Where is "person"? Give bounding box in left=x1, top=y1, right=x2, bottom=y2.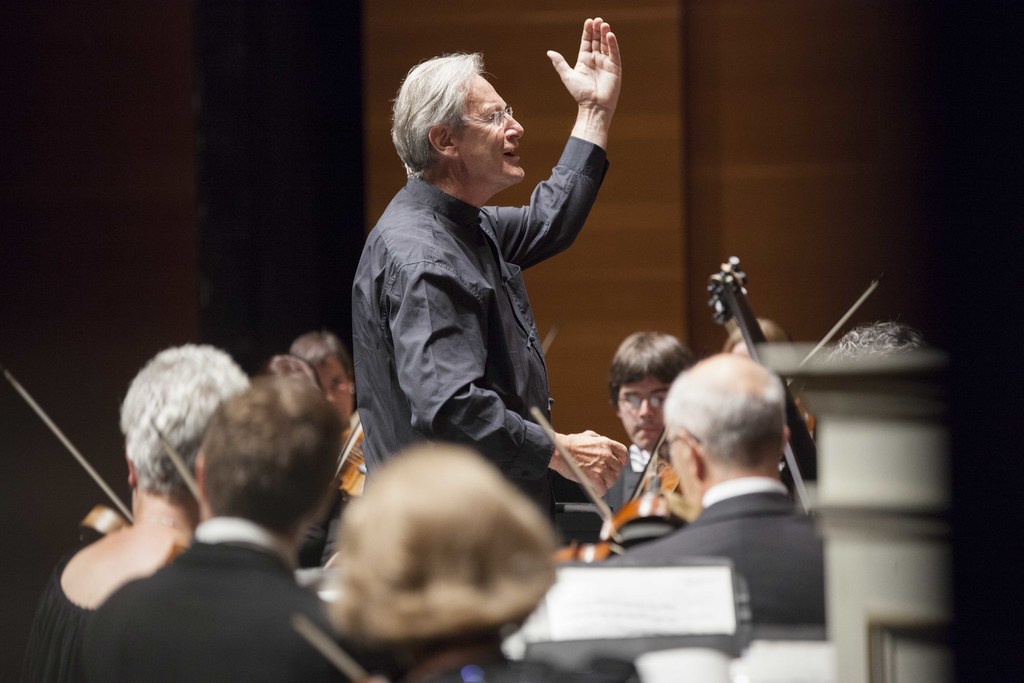
left=283, top=322, right=369, bottom=568.
